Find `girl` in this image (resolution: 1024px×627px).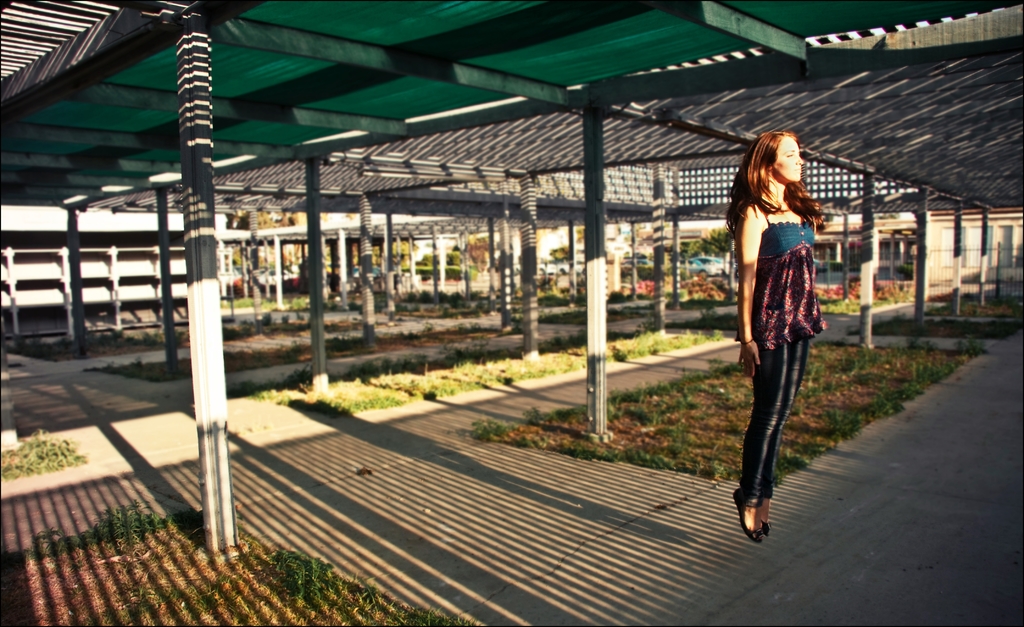
(729, 126, 824, 548).
